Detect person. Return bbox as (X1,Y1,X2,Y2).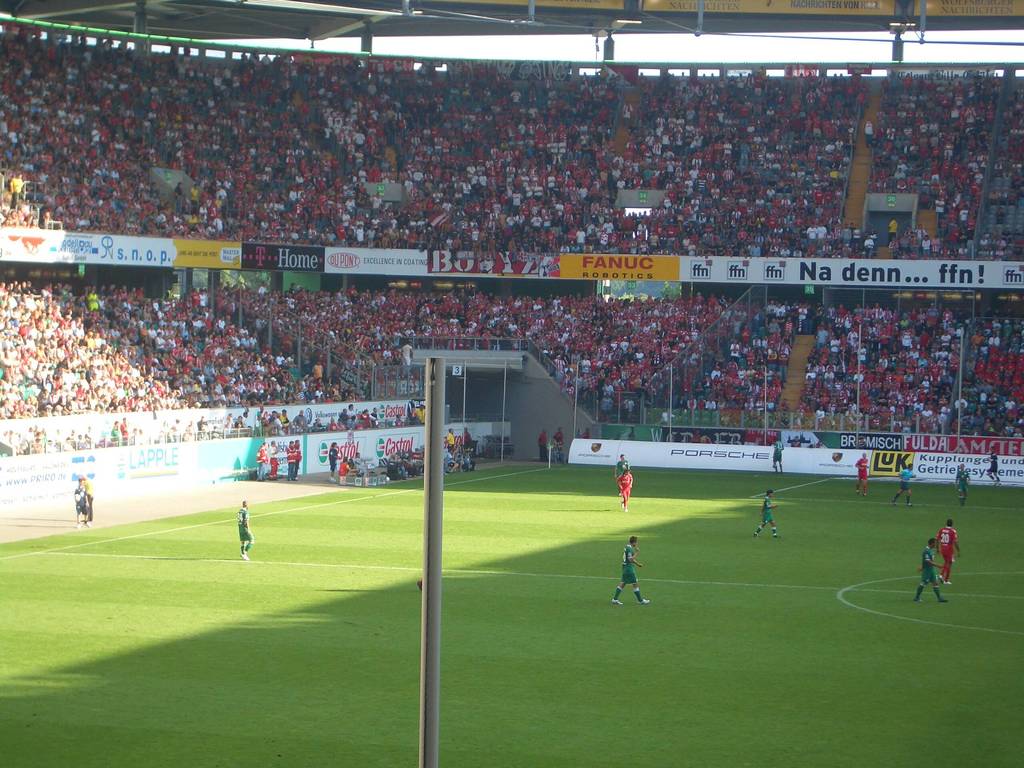
(616,452,629,496).
